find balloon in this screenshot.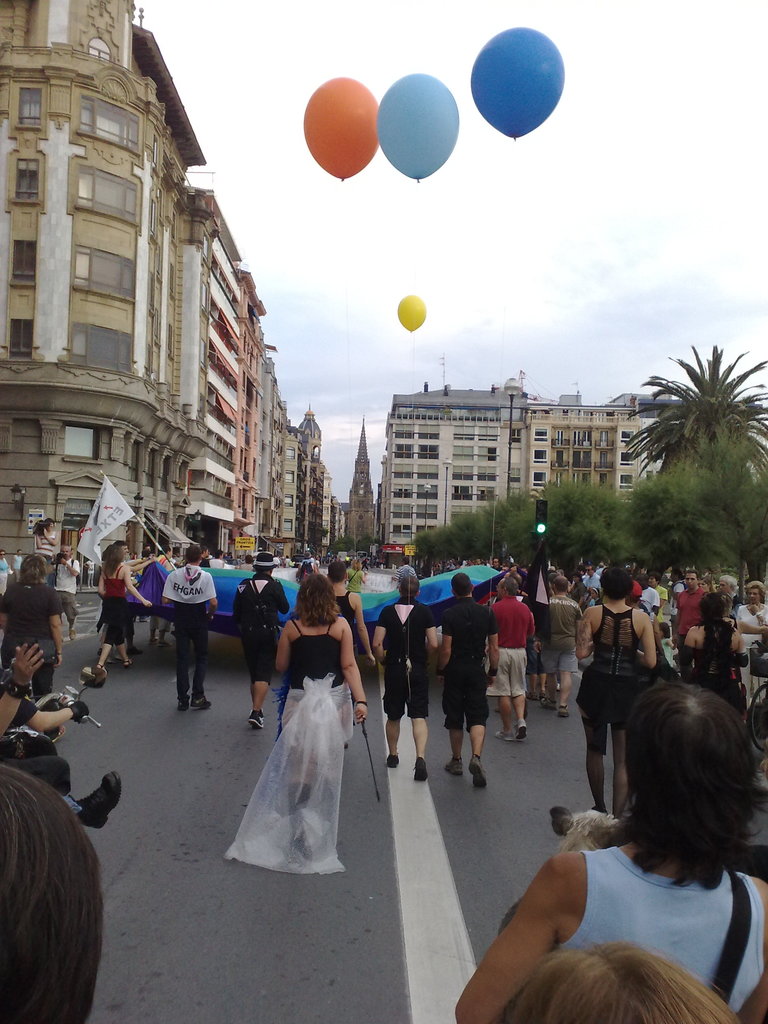
The bounding box for balloon is 305, 73, 376, 178.
